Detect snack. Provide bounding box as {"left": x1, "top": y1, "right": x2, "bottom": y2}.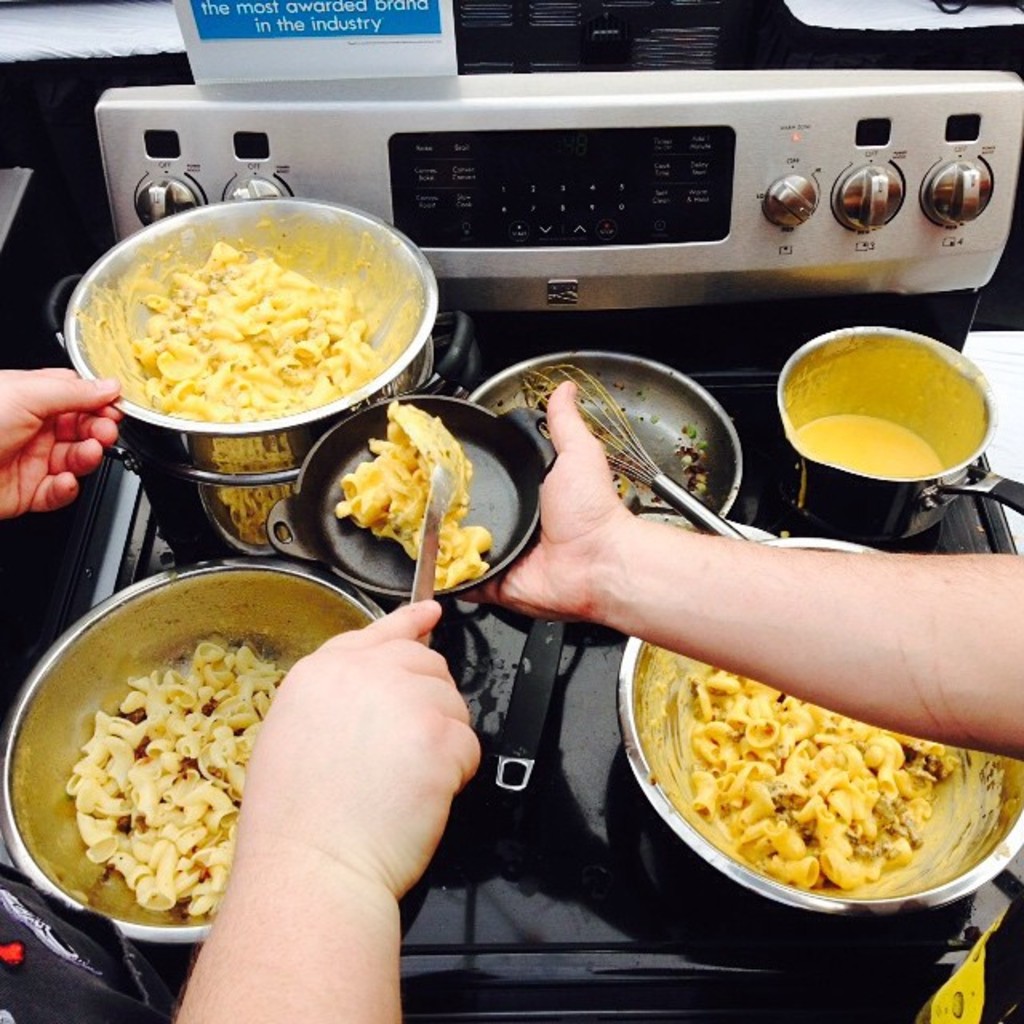
{"left": 691, "top": 659, "right": 955, "bottom": 894}.
